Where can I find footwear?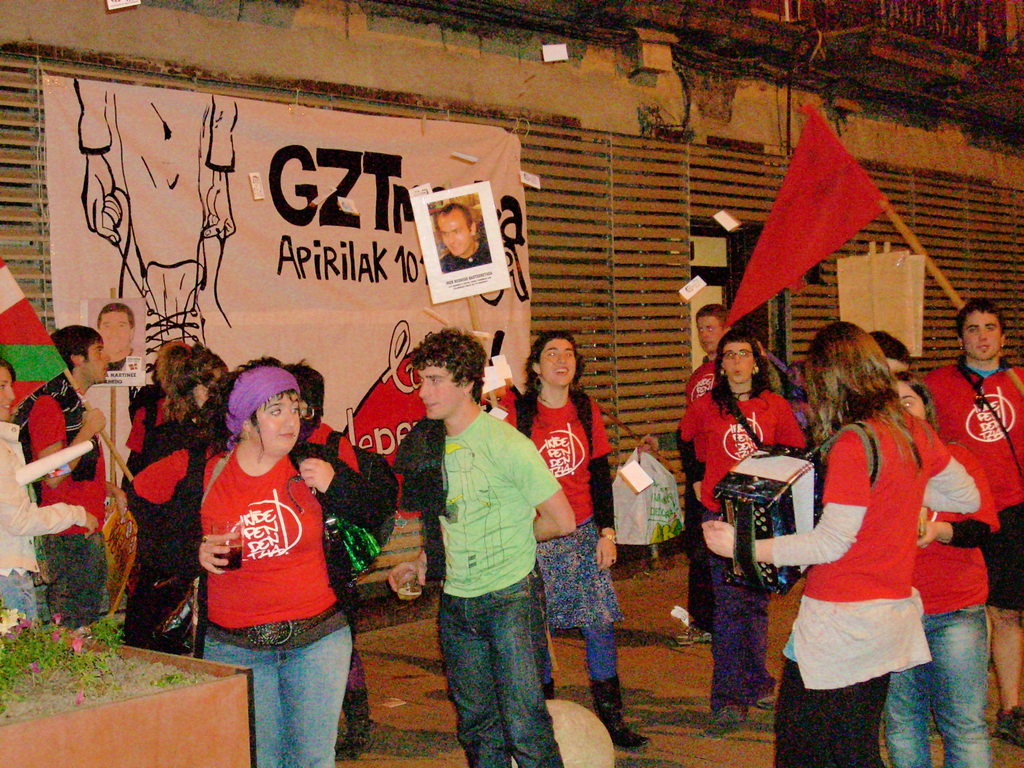
You can find it at [left=673, top=623, right=713, bottom=644].
